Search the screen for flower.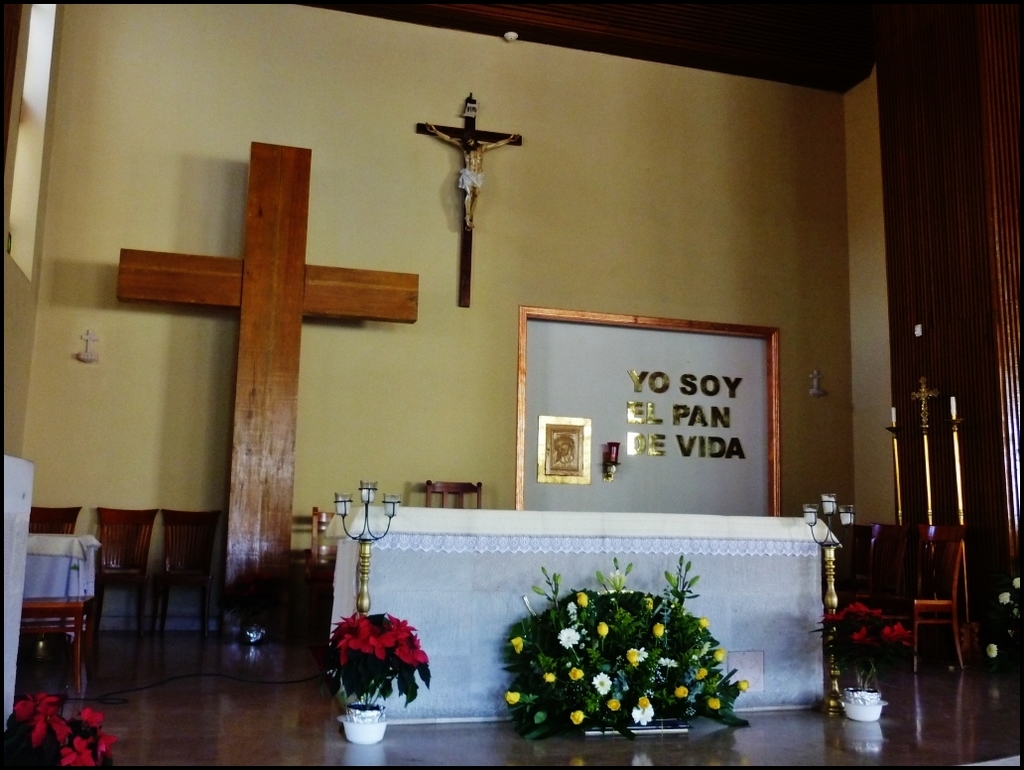
Found at detection(592, 671, 612, 691).
